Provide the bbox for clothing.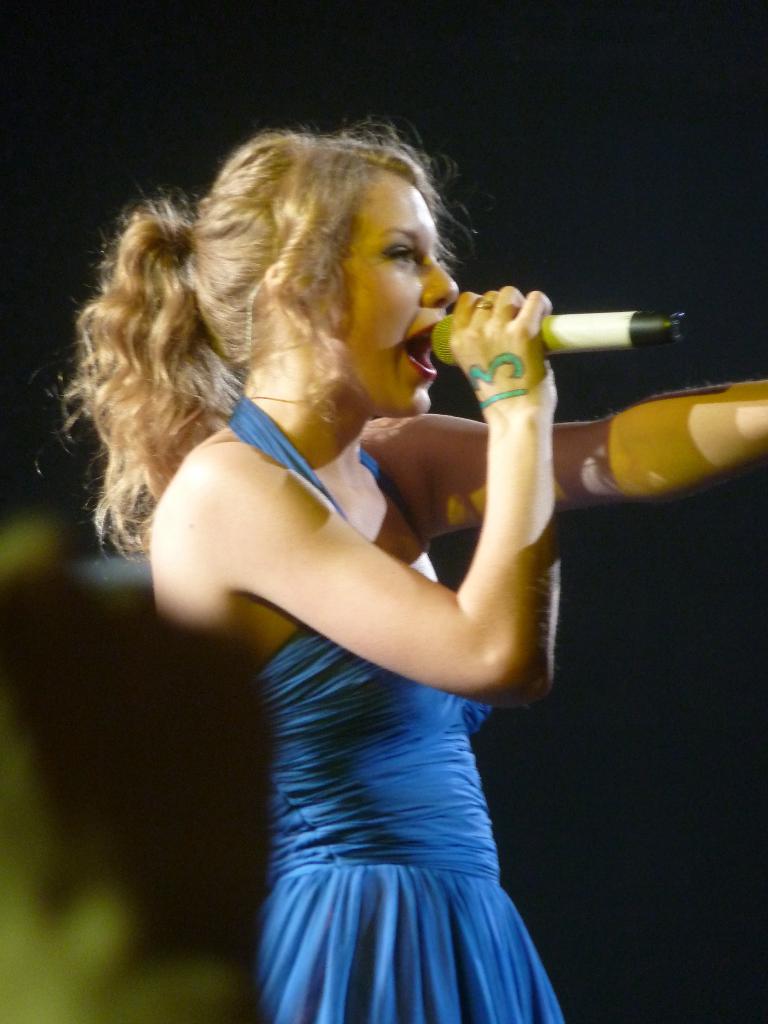
(x1=222, y1=382, x2=572, y2=1023).
